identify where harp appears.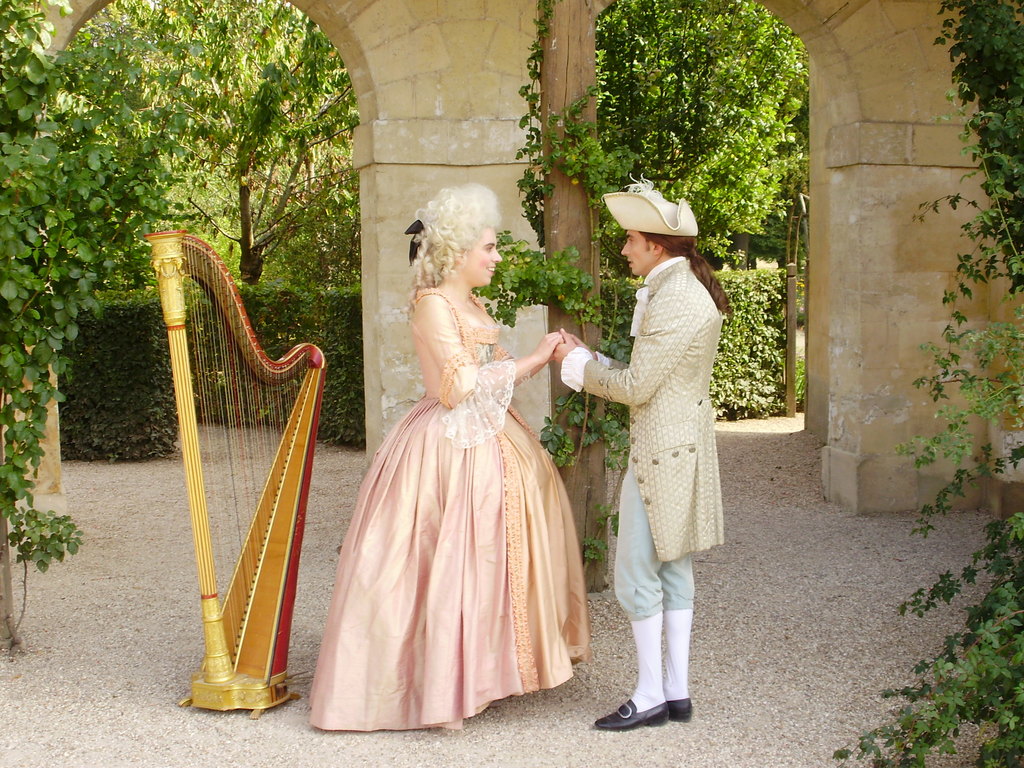
Appears at bbox=[143, 227, 332, 720].
